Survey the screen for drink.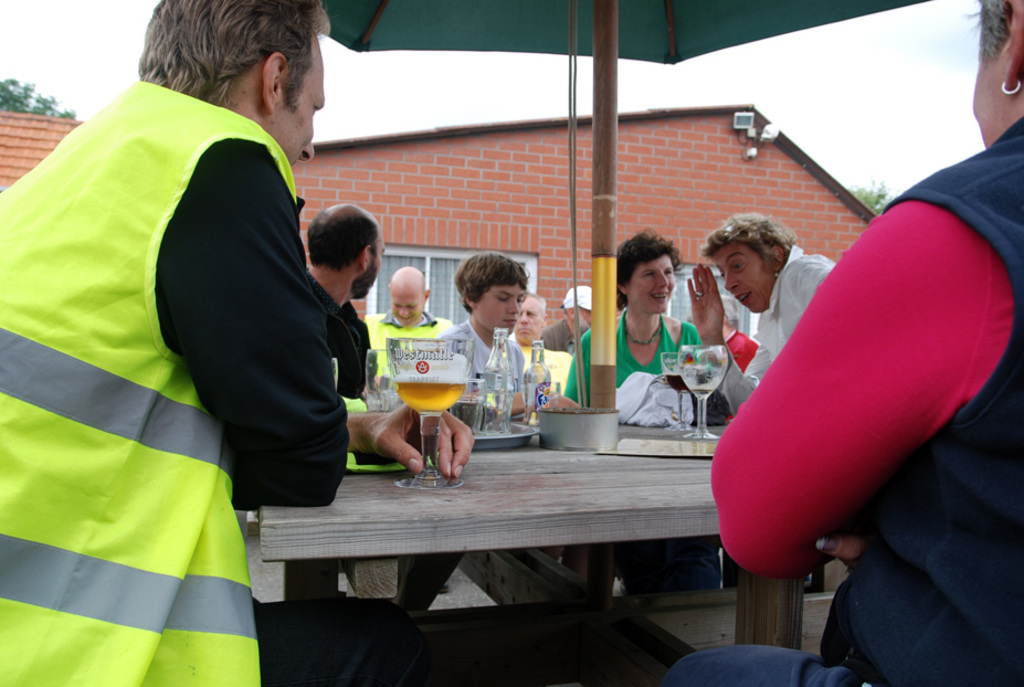
Survey found: x1=388, y1=369, x2=465, y2=414.
